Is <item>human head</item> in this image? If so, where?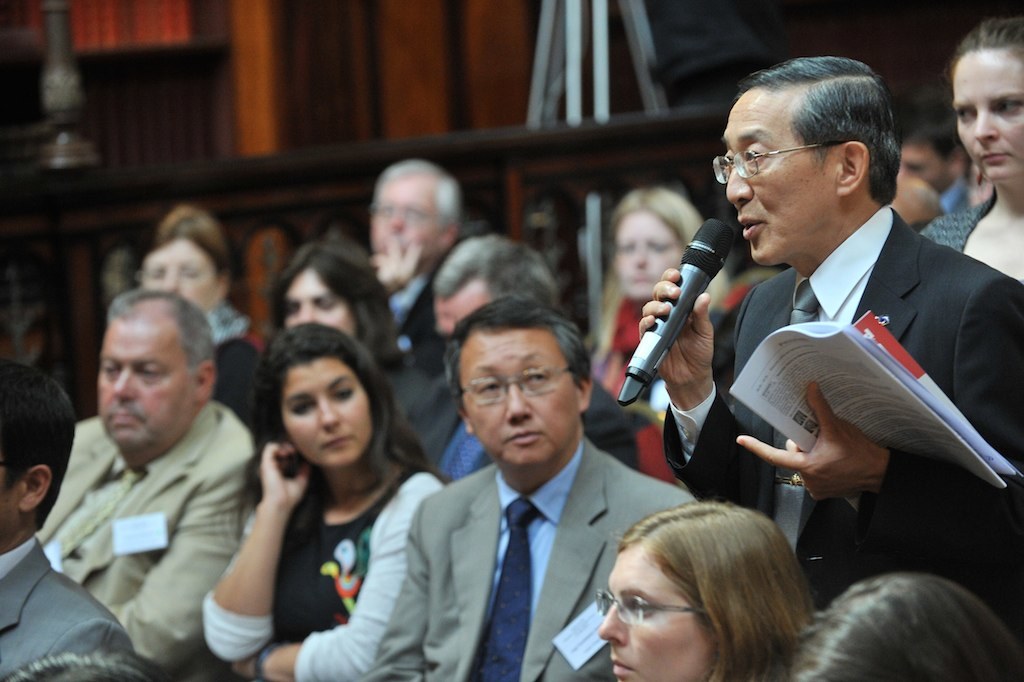
Yes, at (599, 189, 708, 306).
